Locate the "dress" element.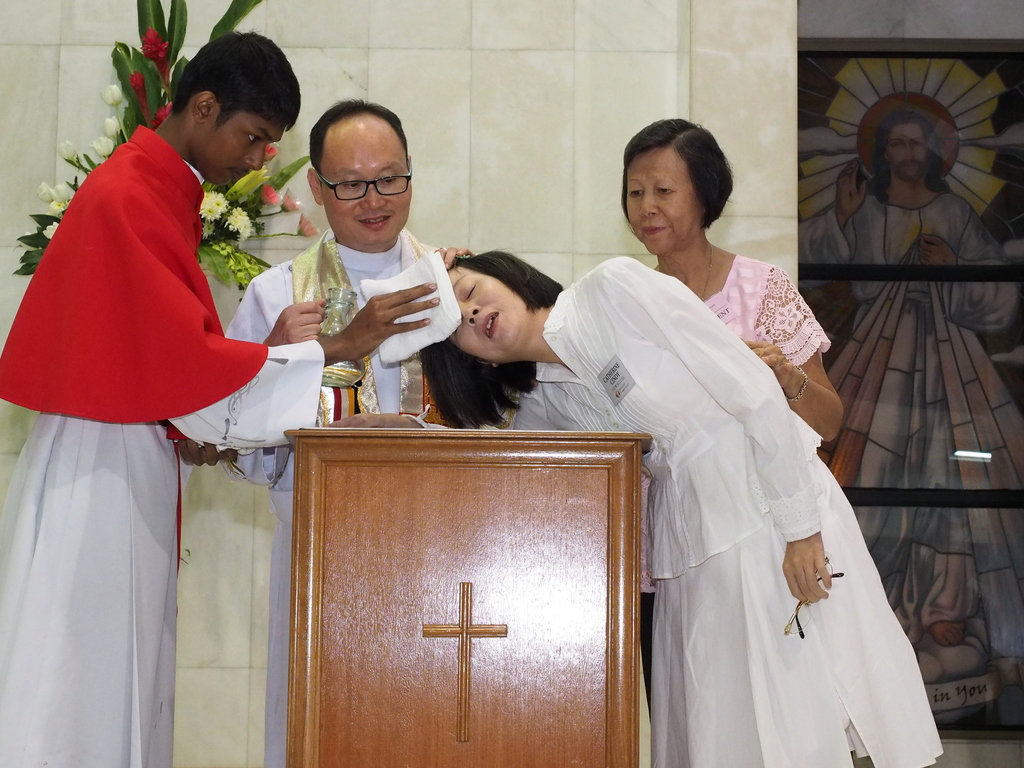
Element bbox: (left=559, top=200, right=885, bottom=757).
